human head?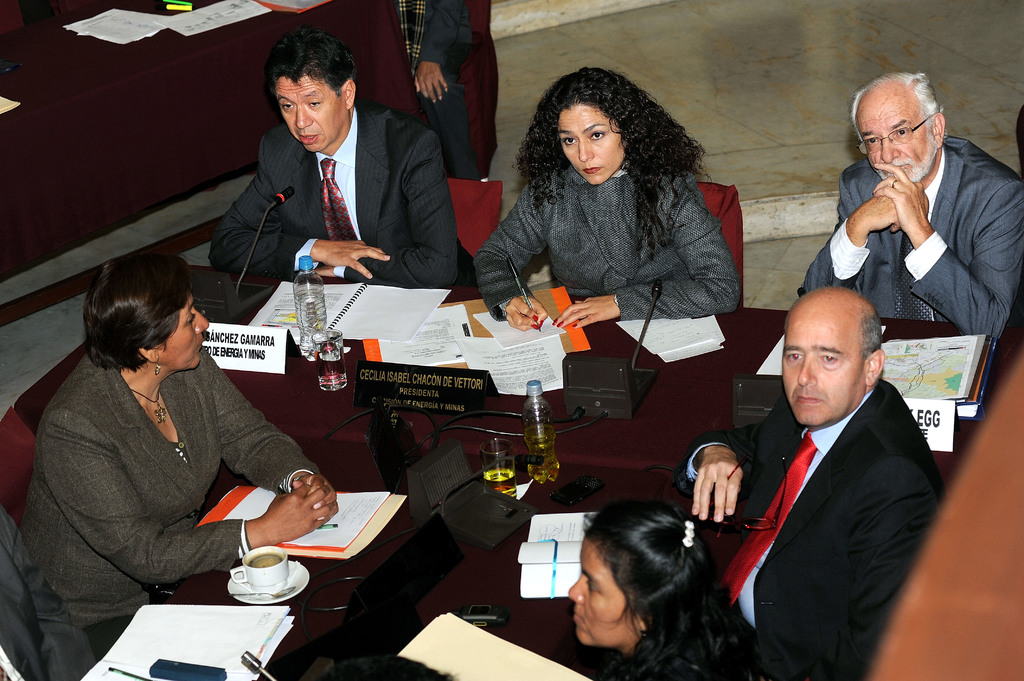
[845,71,945,188]
